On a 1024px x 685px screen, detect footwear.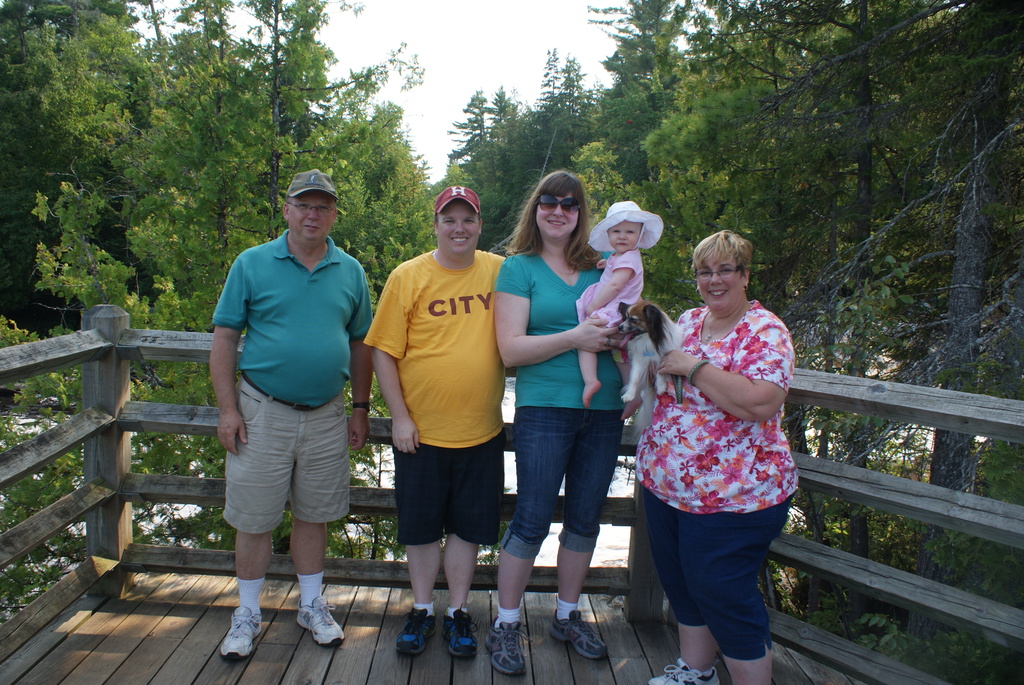
(left=442, top=604, right=480, bottom=662).
